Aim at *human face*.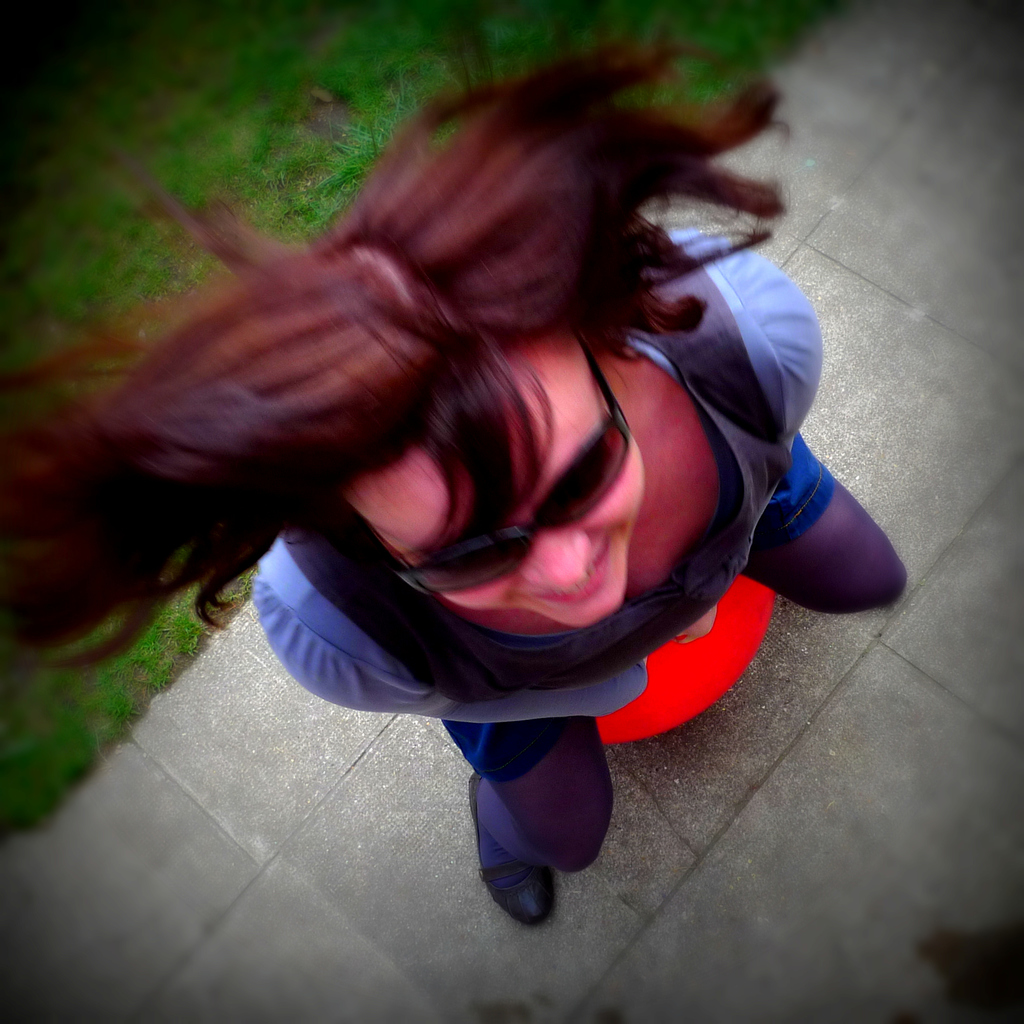
Aimed at 347:338:648:630.
